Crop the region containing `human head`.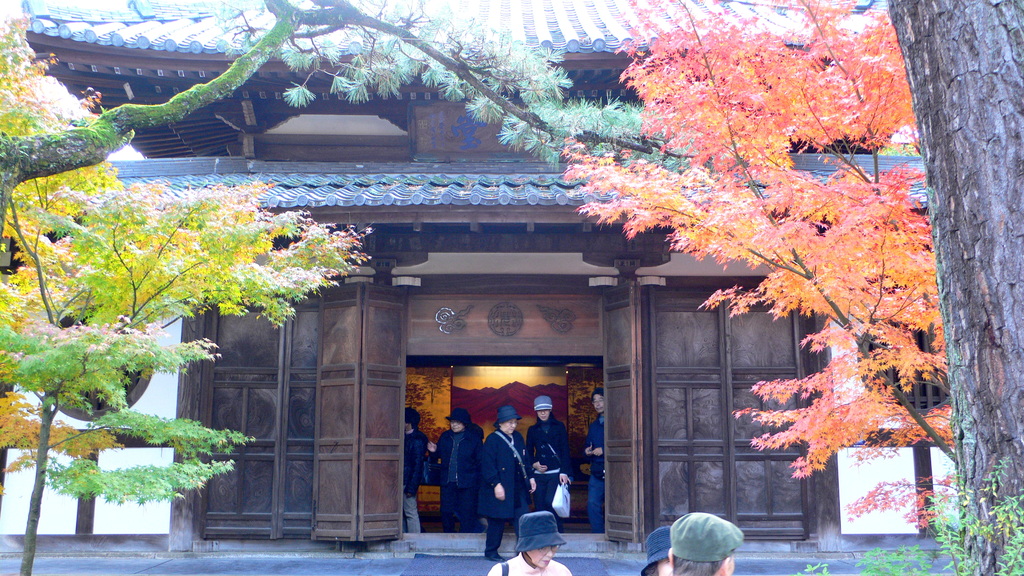
Crop region: (446, 408, 471, 432).
